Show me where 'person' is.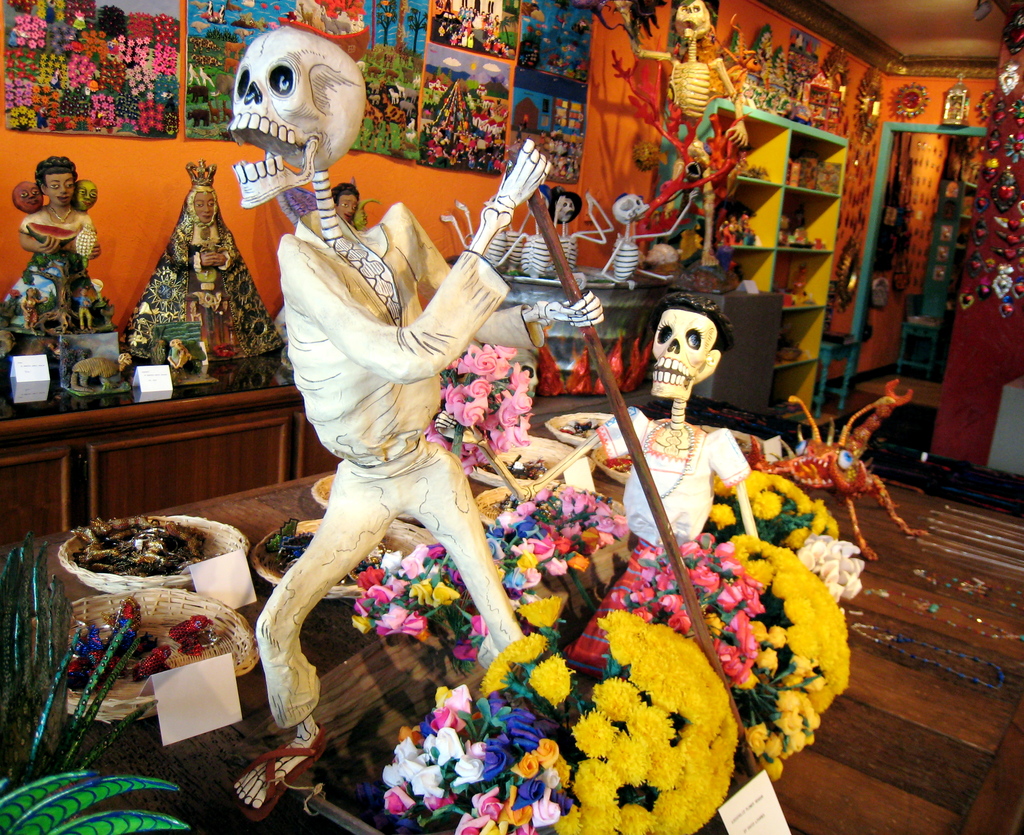
'person' is at Rect(119, 156, 284, 360).
